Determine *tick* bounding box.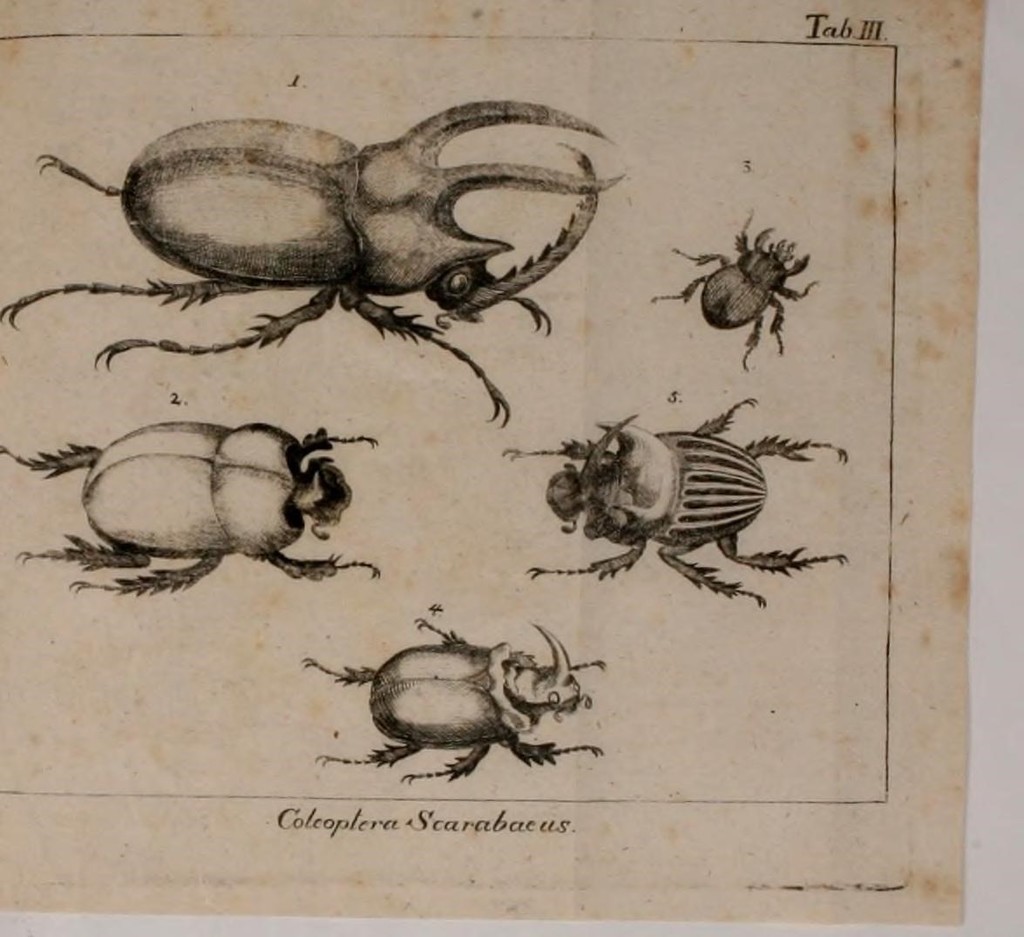
Determined: pyautogui.locateOnScreen(642, 206, 809, 342).
